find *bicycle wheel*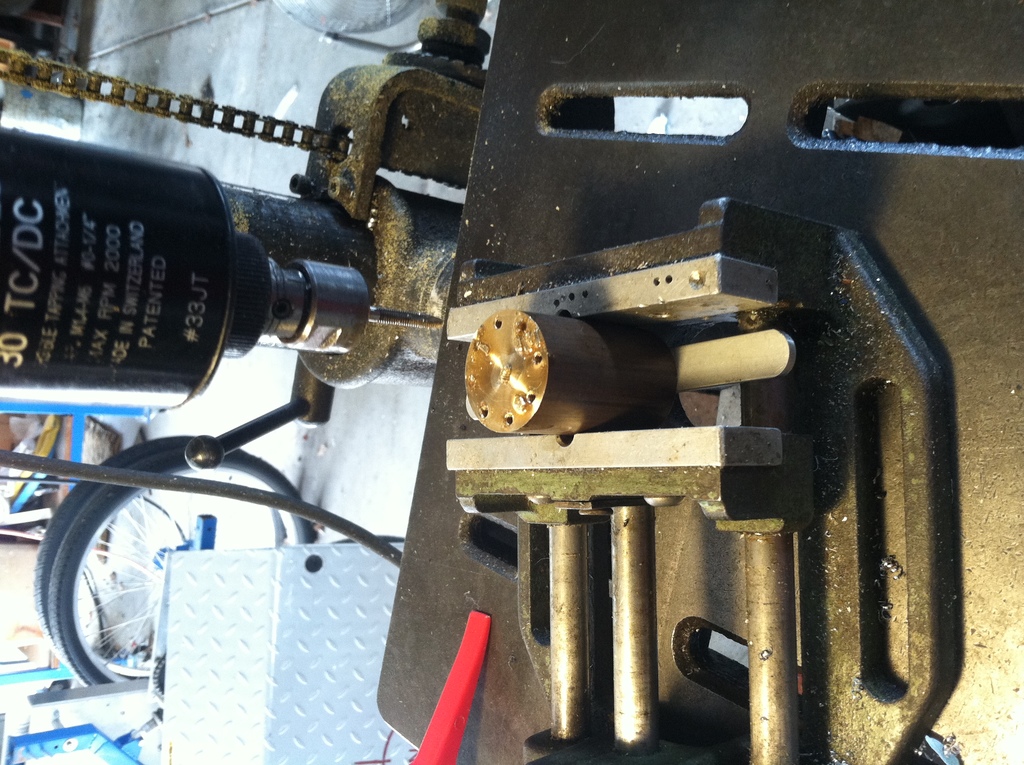
l=44, t=446, r=319, b=688
